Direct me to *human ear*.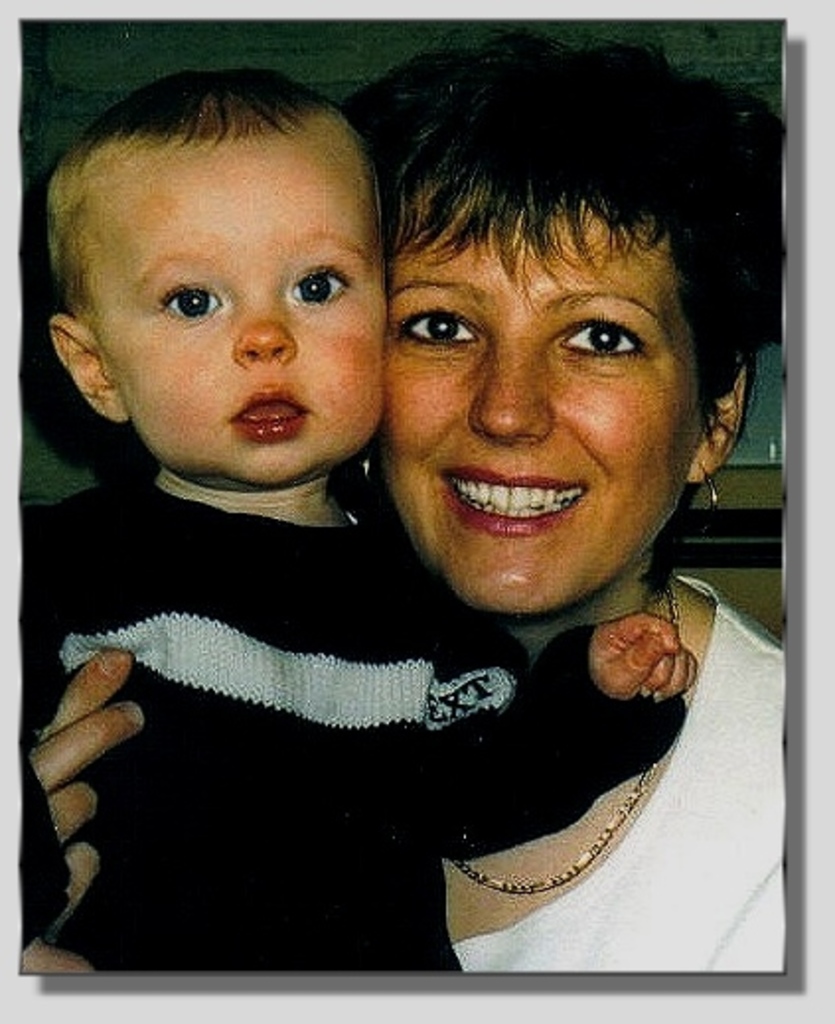
Direction: box=[49, 314, 128, 424].
